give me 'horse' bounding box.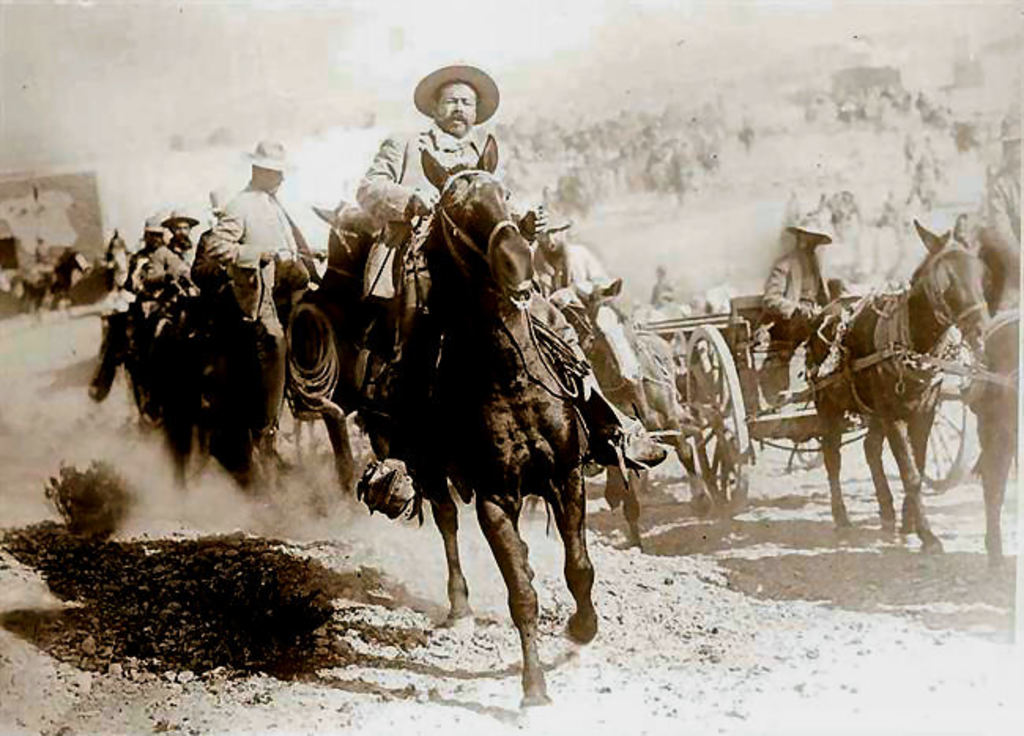
crop(807, 217, 996, 553).
